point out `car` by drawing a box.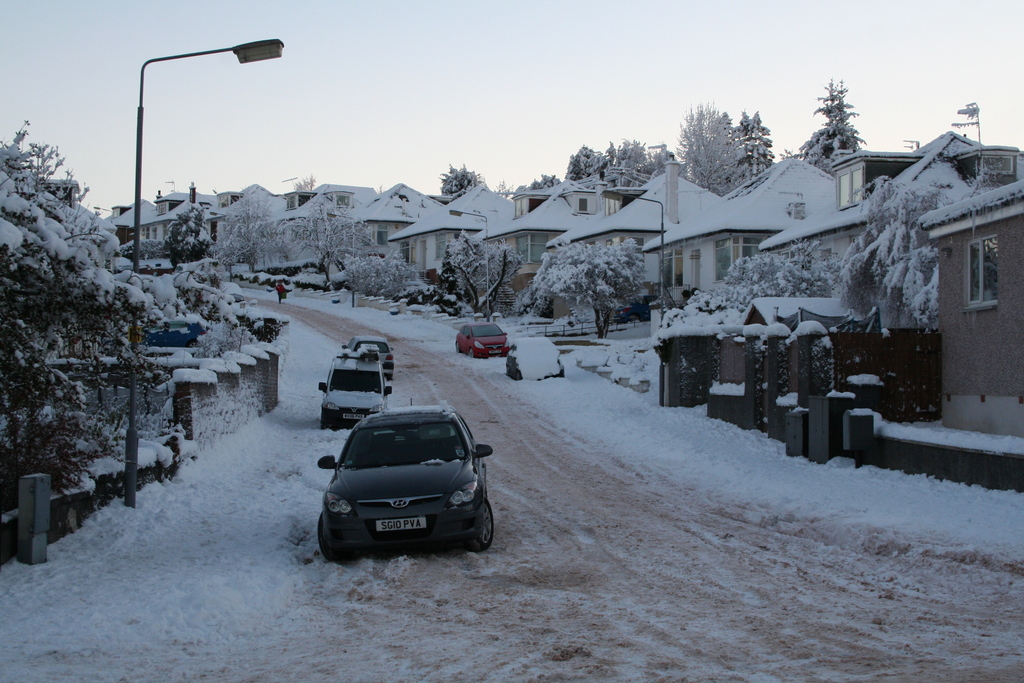
[left=140, top=320, right=207, bottom=346].
